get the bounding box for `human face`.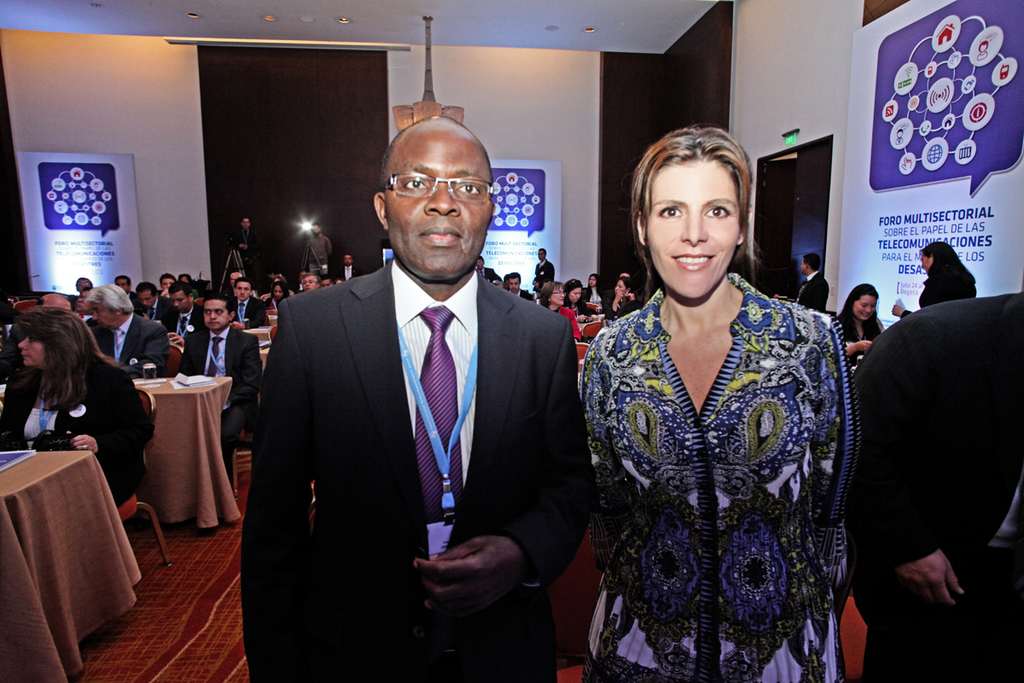
(550,283,566,310).
